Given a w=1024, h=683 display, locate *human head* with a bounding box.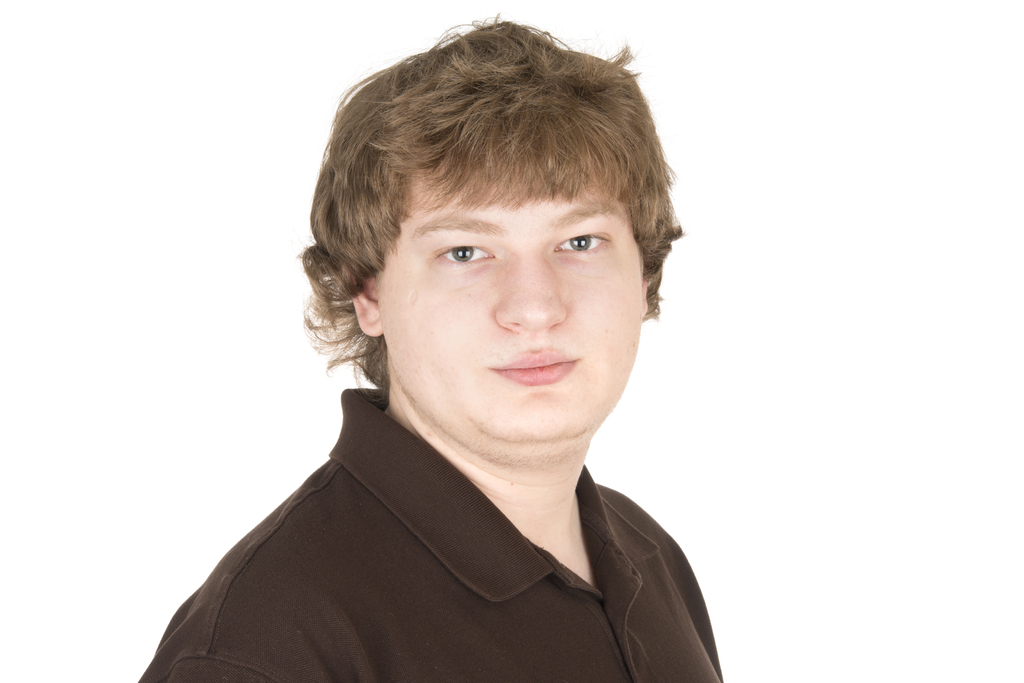
Located: select_region(292, 10, 682, 446).
